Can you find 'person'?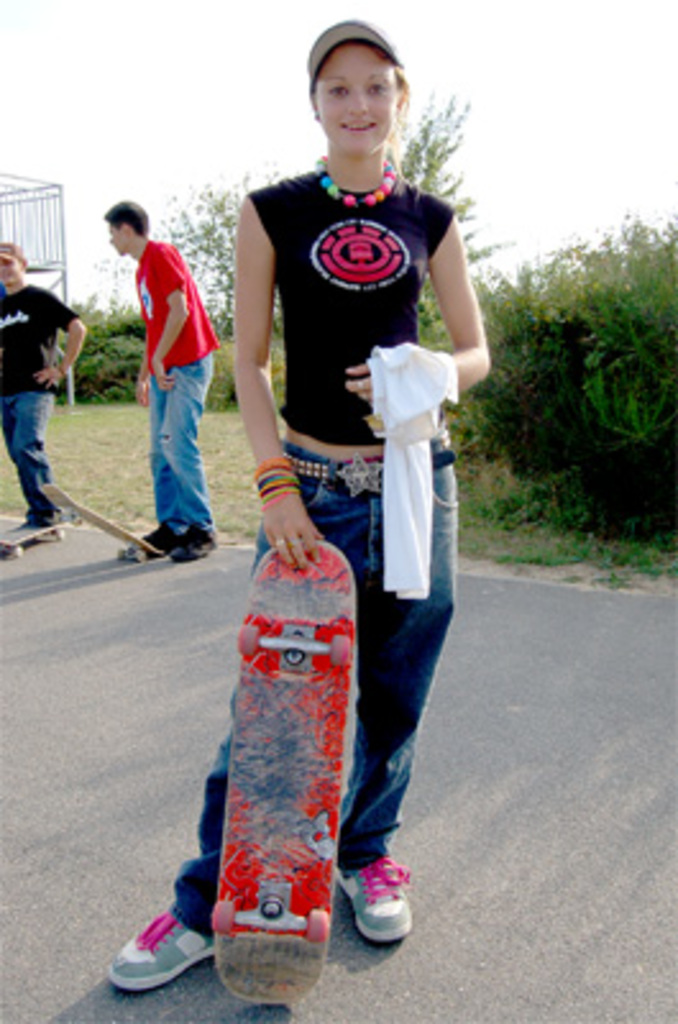
Yes, bounding box: bbox=[197, 33, 476, 932].
